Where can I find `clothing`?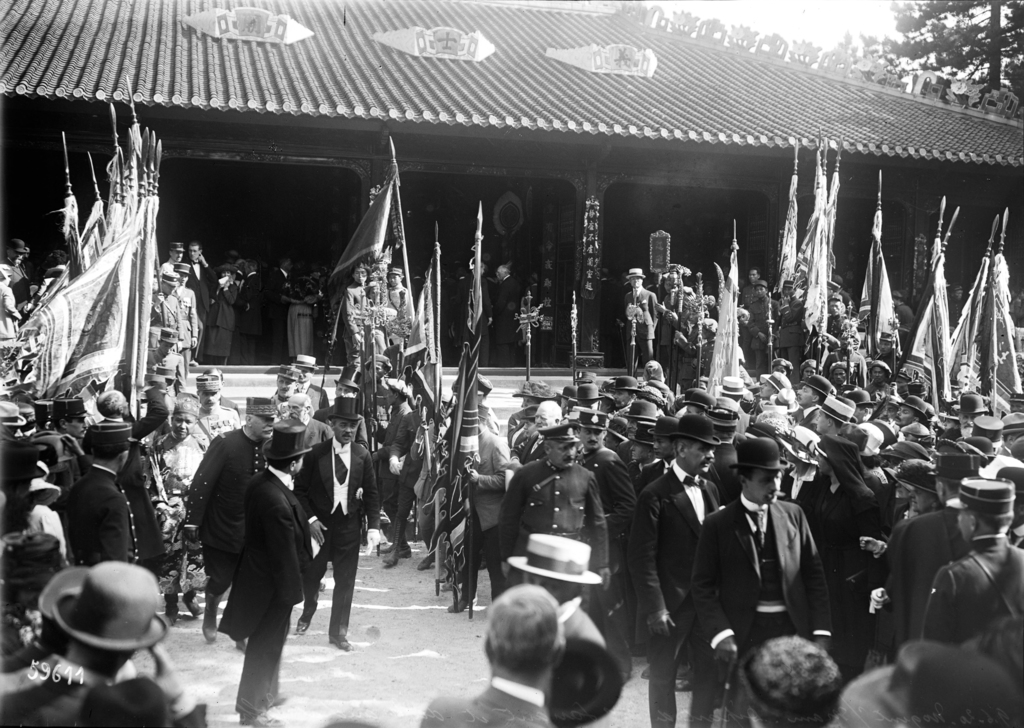
You can find it at left=698, top=493, right=839, bottom=694.
